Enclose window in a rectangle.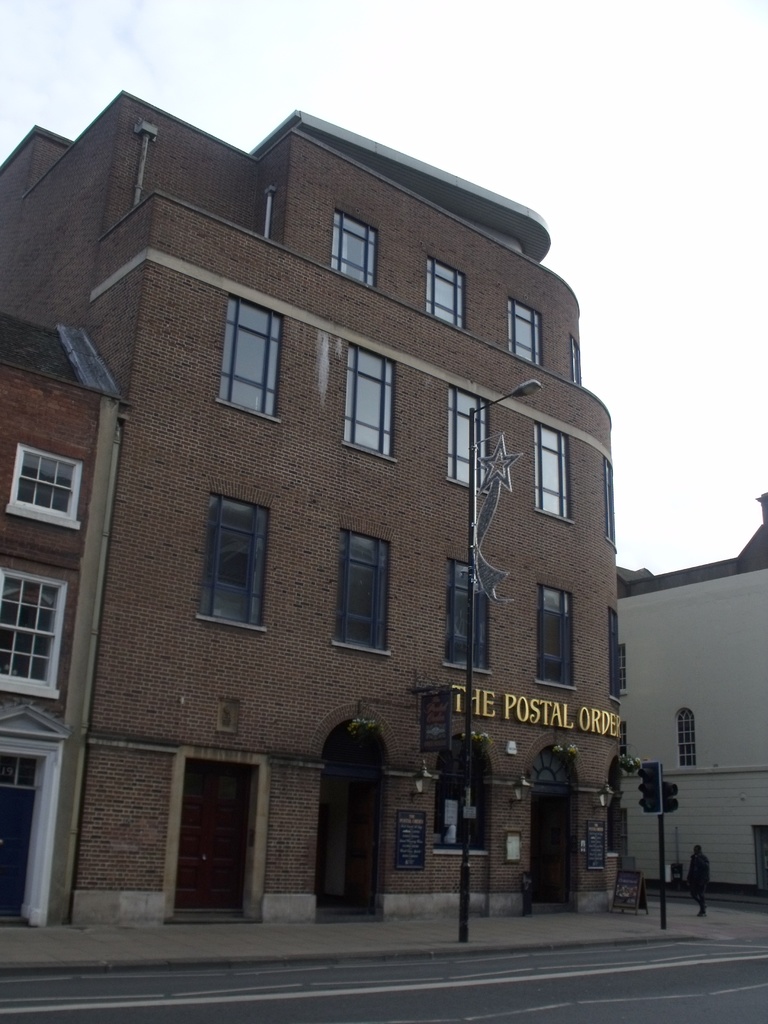
{"left": 328, "top": 211, "right": 377, "bottom": 287}.
